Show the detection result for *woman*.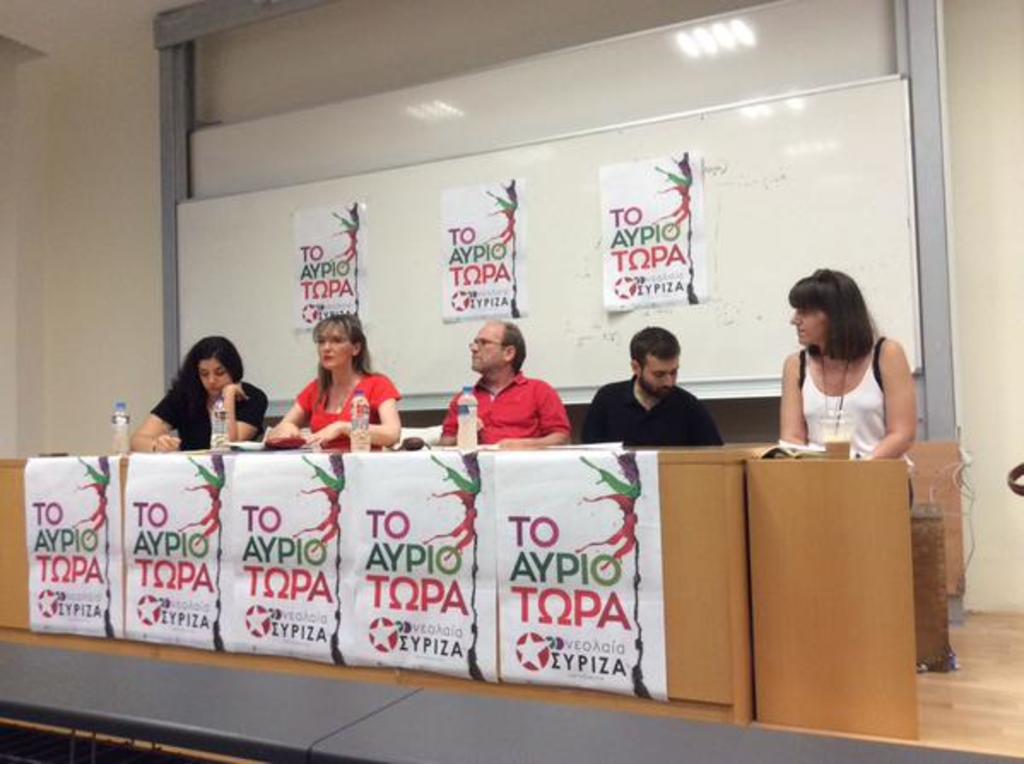
Rect(268, 313, 400, 453).
